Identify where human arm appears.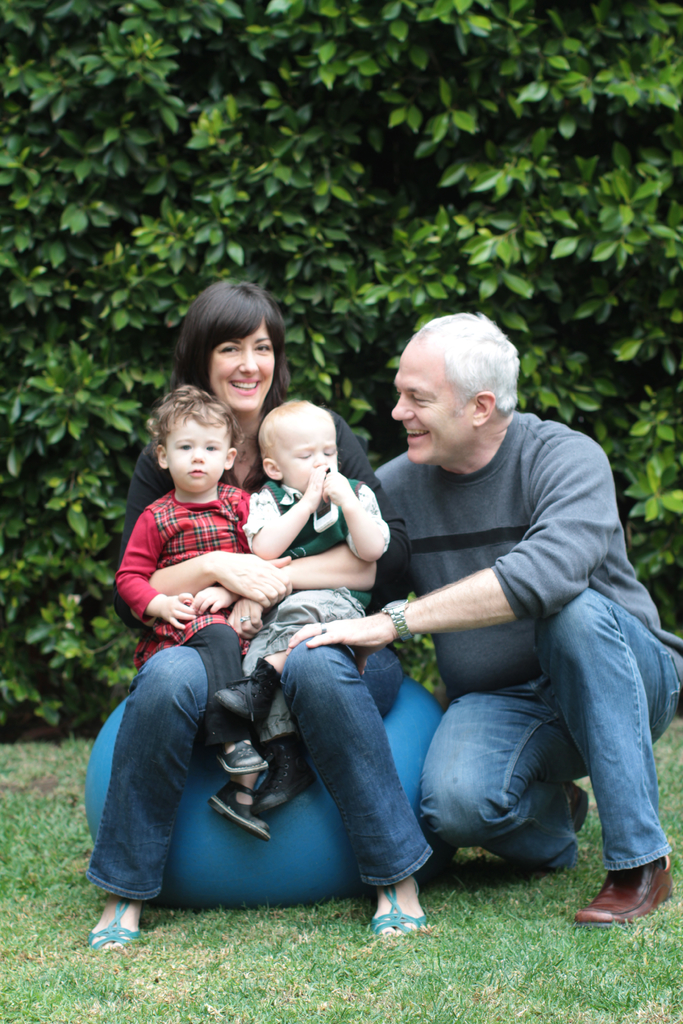
Appears at <region>318, 476, 382, 561</region>.
